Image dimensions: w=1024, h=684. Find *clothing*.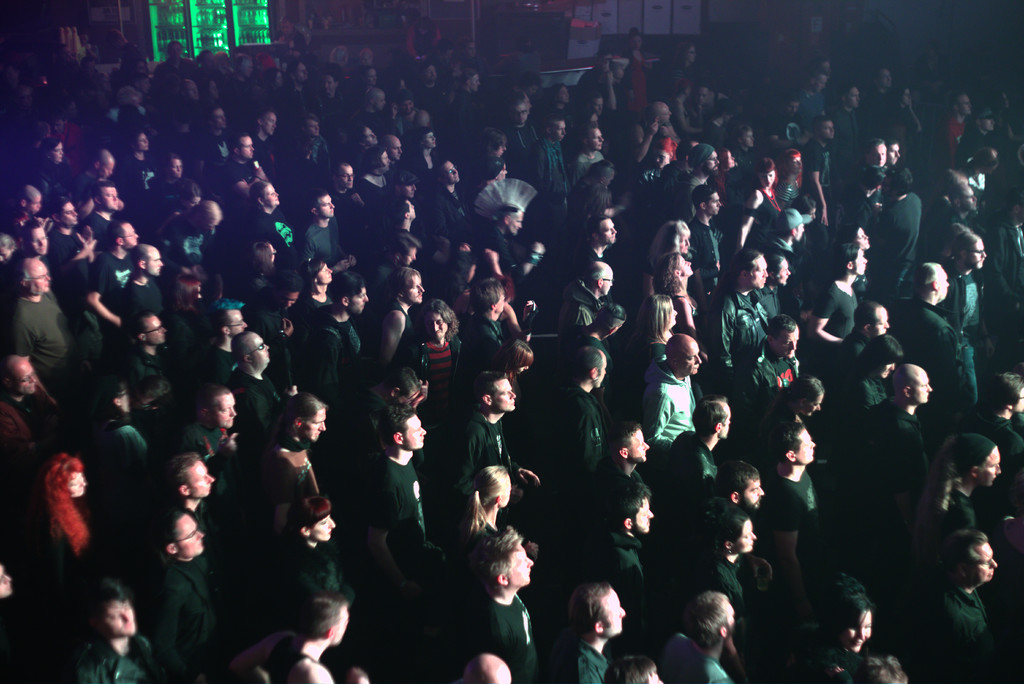
select_region(874, 186, 930, 314).
